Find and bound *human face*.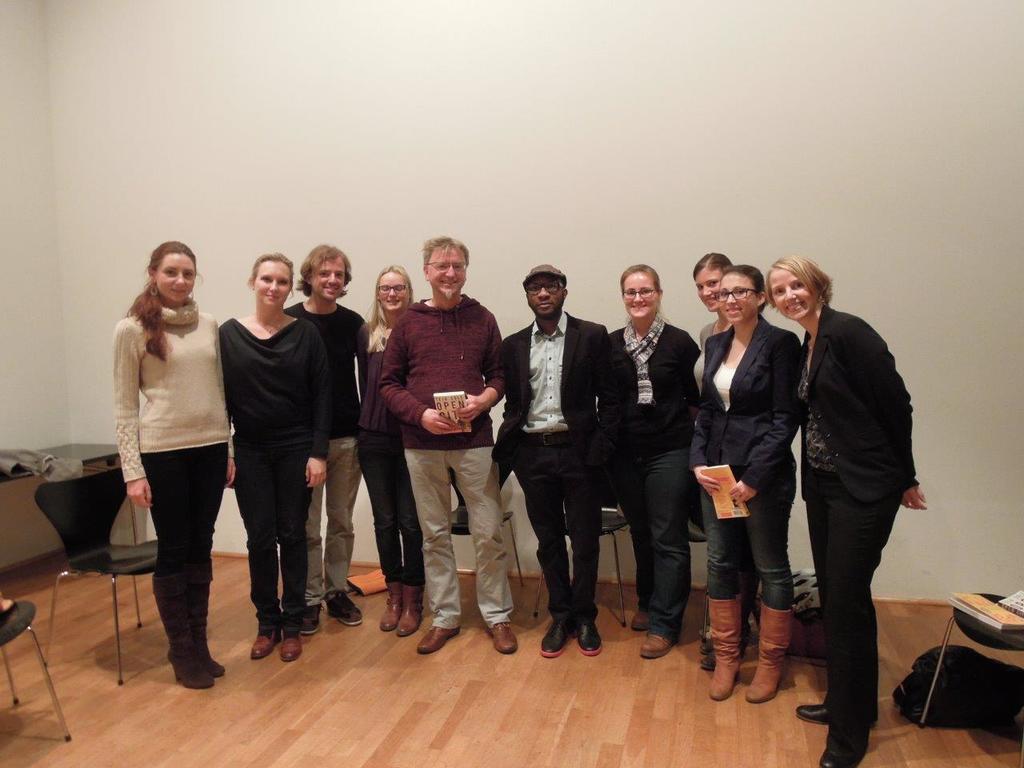
Bound: x1=313 y1=262 x2=350 y2=298.
